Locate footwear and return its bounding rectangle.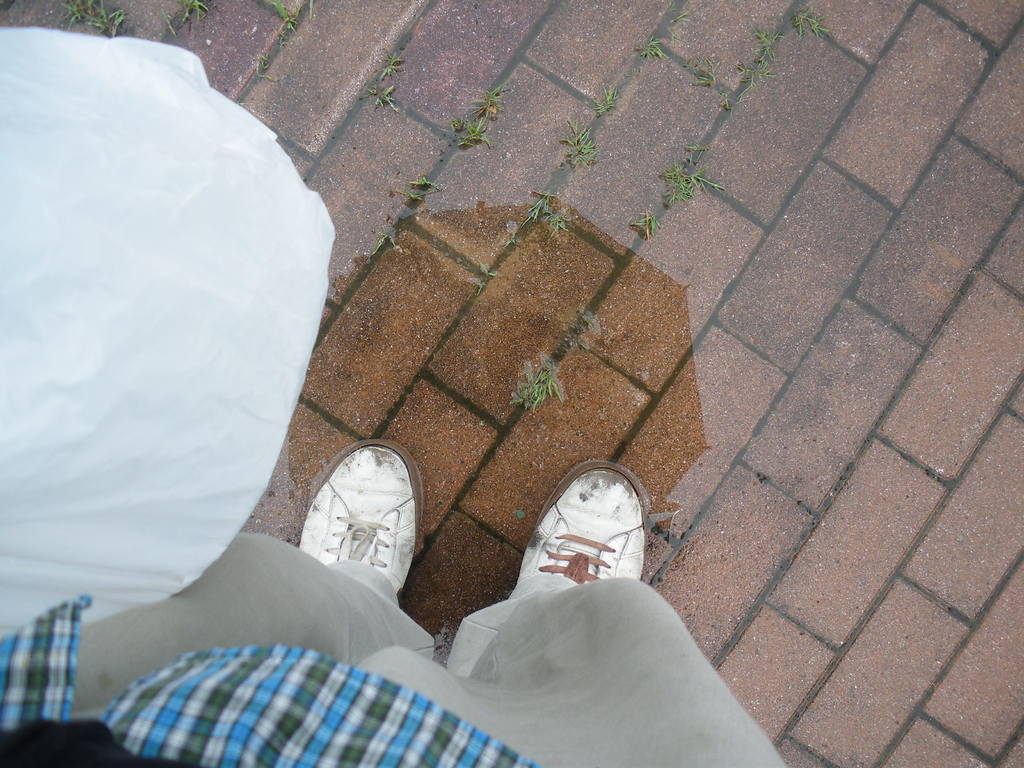
294/439/426/607.
